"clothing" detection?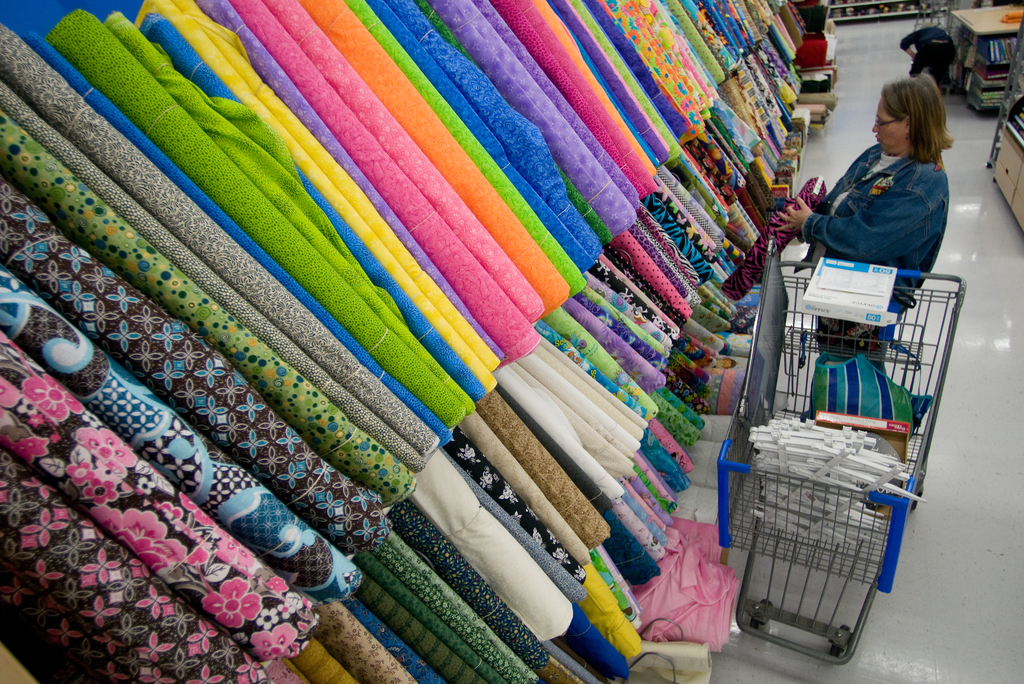
x1=814 y1=345 x2=932 y2=430
